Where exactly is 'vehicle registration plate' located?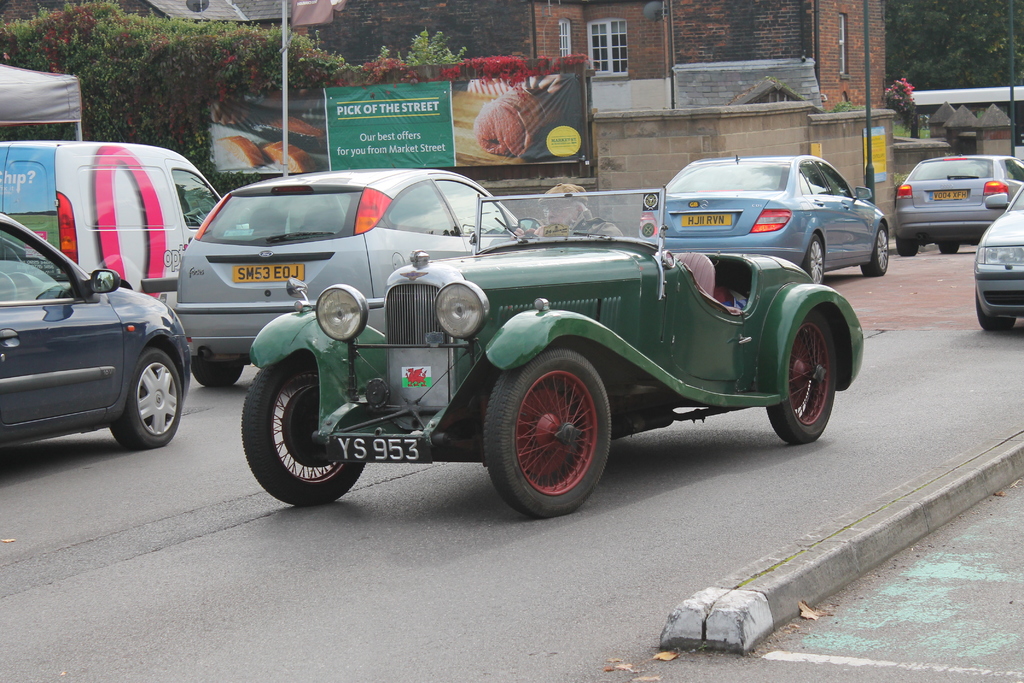
Its bounding box is {"left": 234, "top": 262, "right": 304, "bottom": 283}.
